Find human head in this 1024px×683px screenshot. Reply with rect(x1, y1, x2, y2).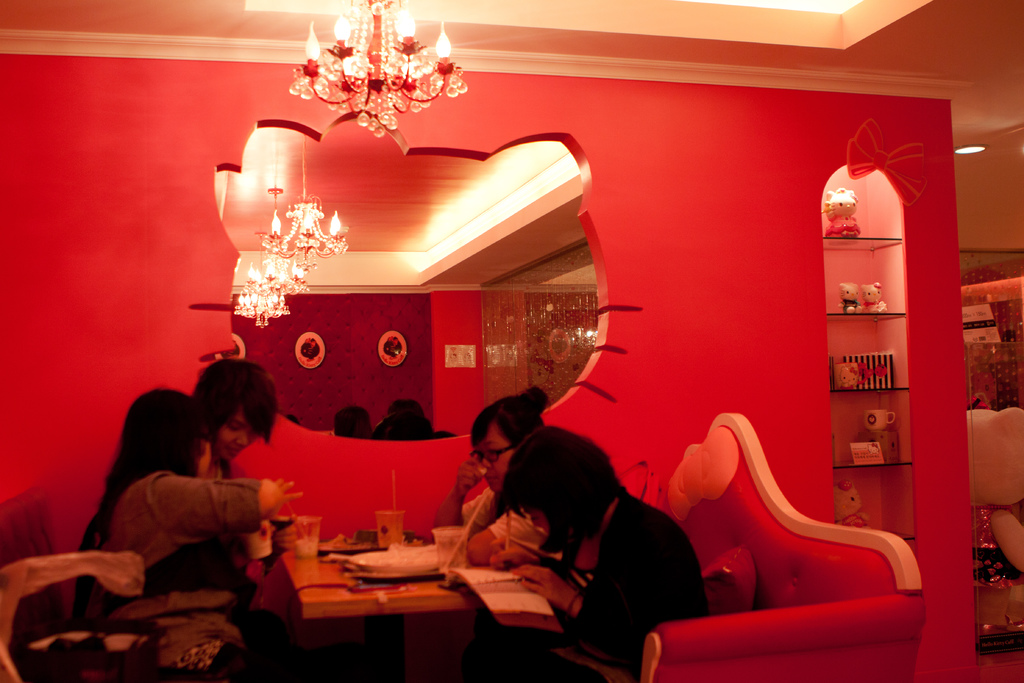
rect(184, 363, 266, 469).
